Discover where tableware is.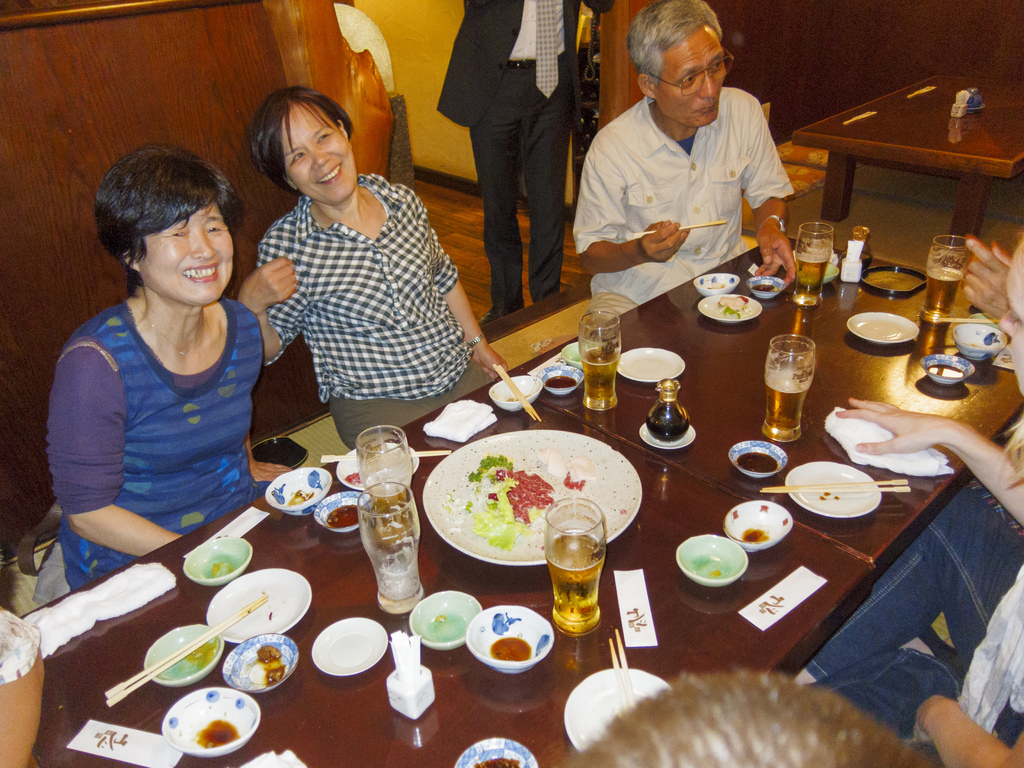
Discovered at {"left": 728, "top": 435, "right": 788, "bottom": 481}.
